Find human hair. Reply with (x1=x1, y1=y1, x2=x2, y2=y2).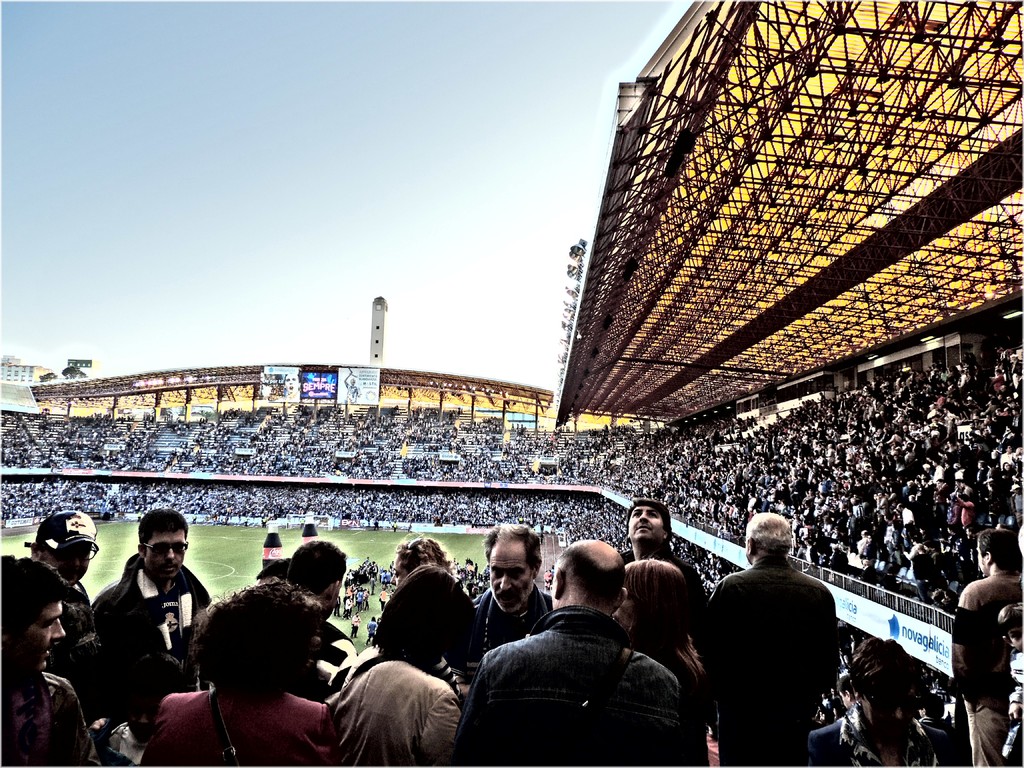
(x1=740, y1=506, x2=792, y2=561).
